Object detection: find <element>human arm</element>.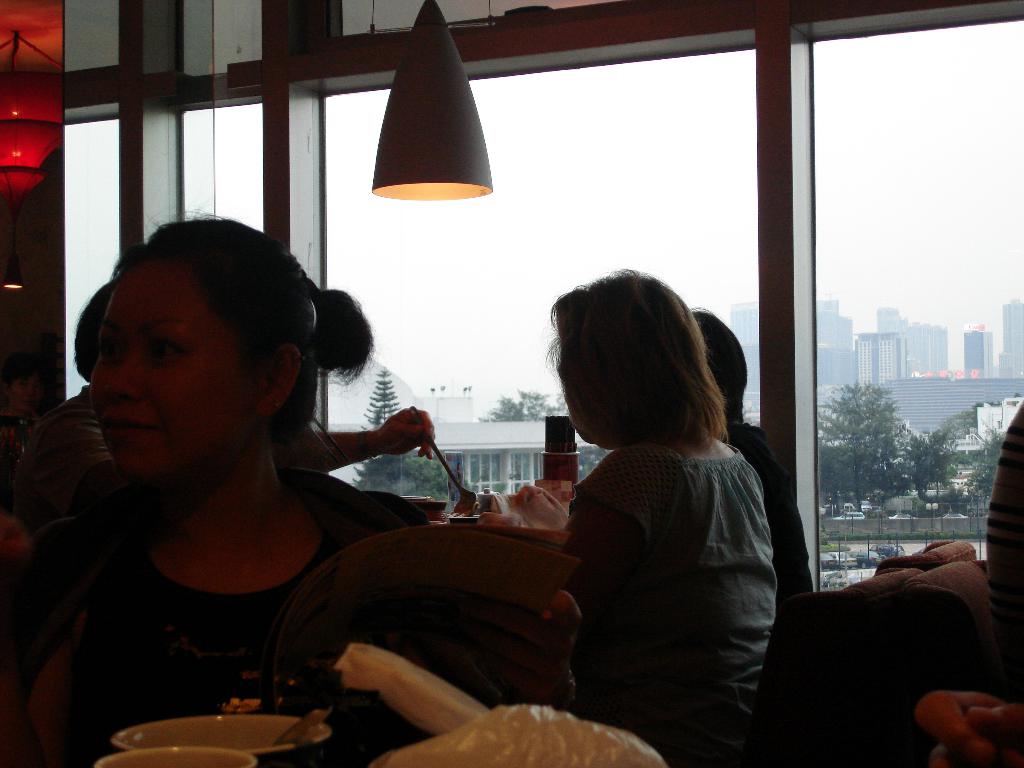
(x1=496, y1=446, x2=684, y2=623).
